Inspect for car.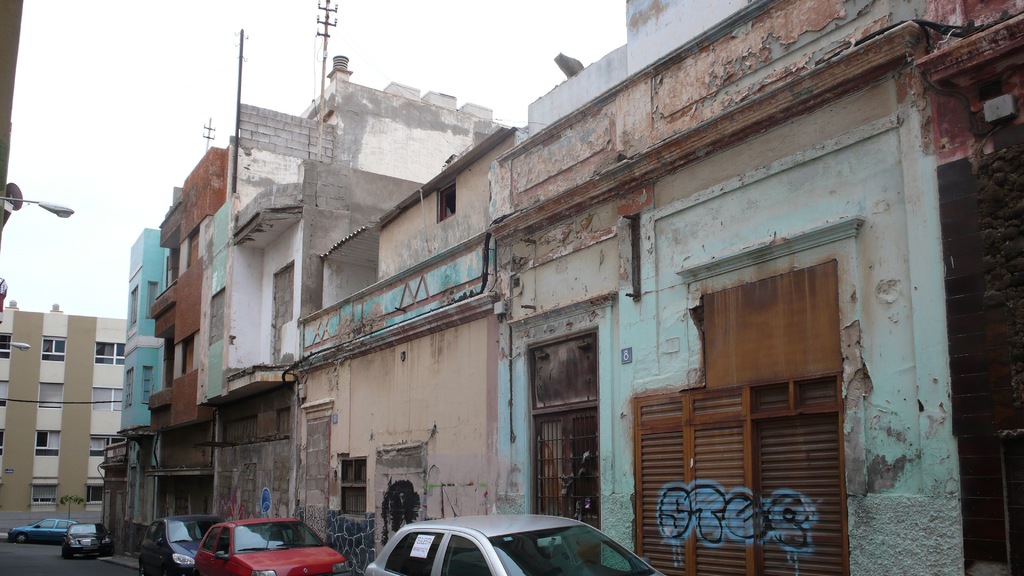
Inspection: l=136, t=511, r=252, b=575.
